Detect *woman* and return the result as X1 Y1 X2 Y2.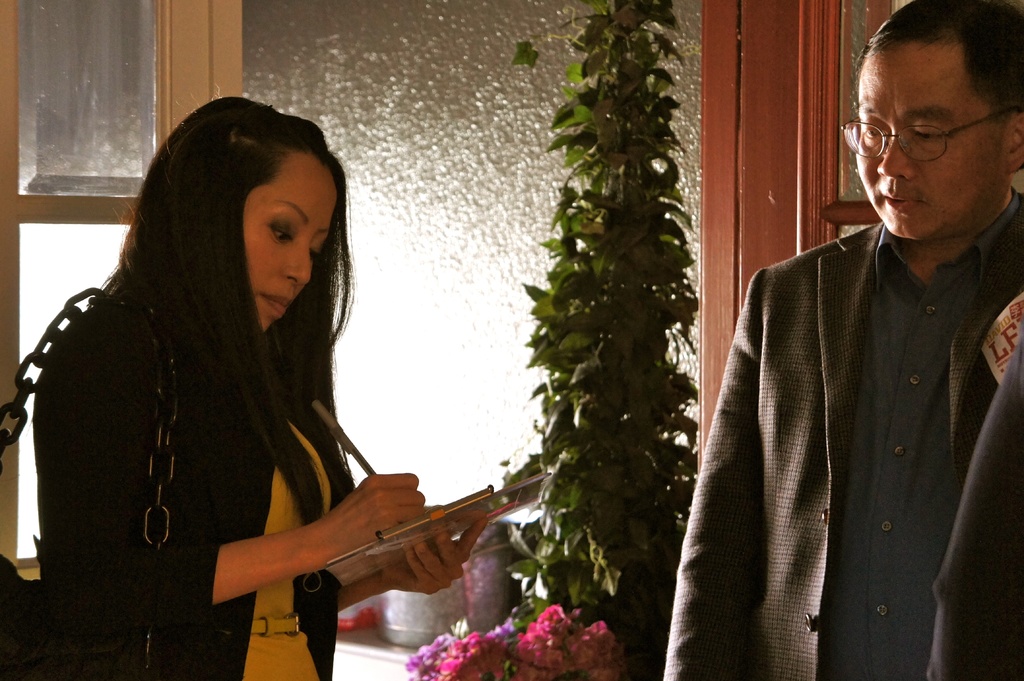
57 107 472 680.
